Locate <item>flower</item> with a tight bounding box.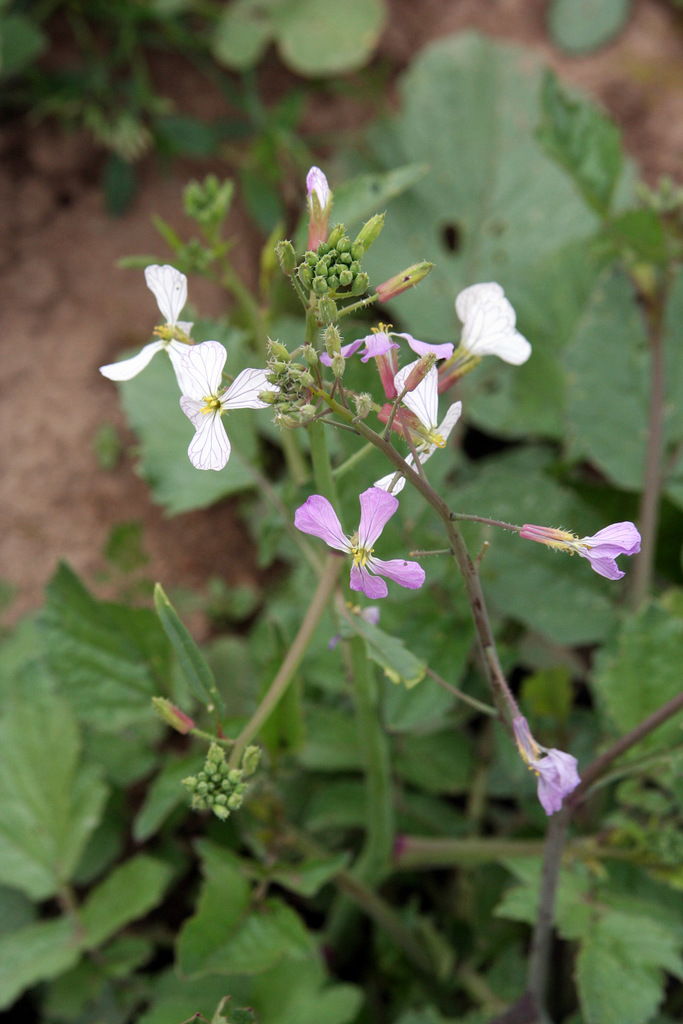
bbox=[446, 278, 528, 365].
